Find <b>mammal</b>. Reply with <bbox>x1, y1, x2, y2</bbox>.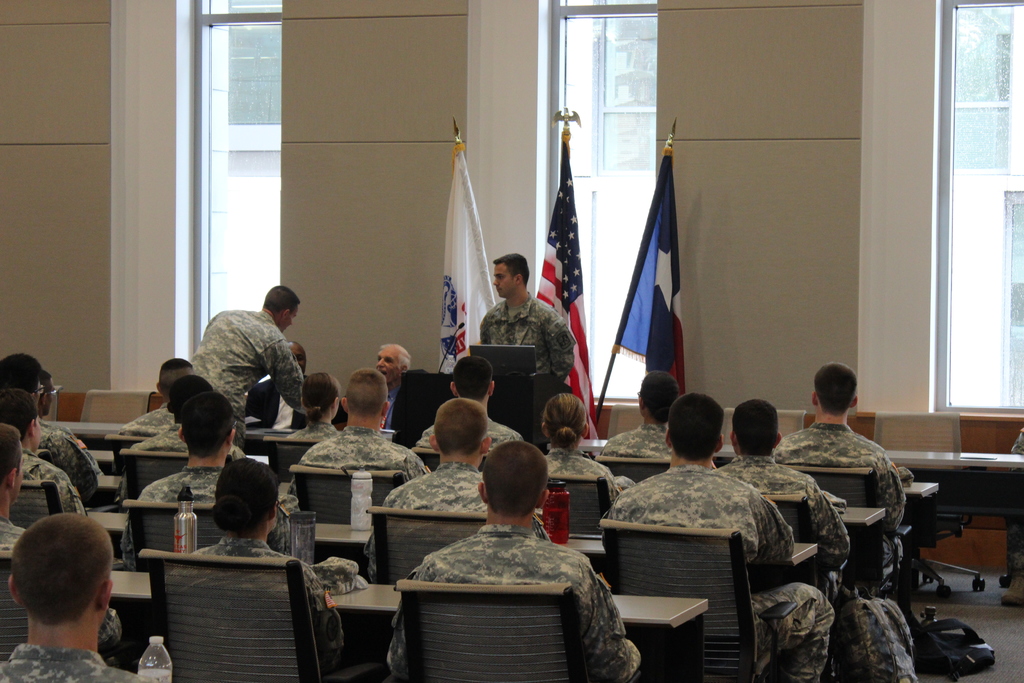
<bbox>368, 344, 417, 436</bbox>.
